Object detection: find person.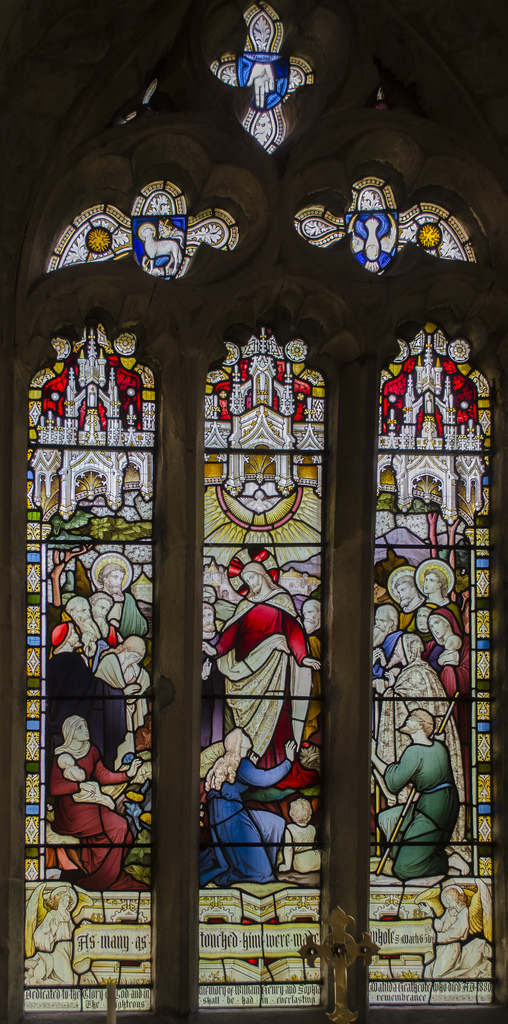
<bbox>42, 714, 145, 888</bbox>.
